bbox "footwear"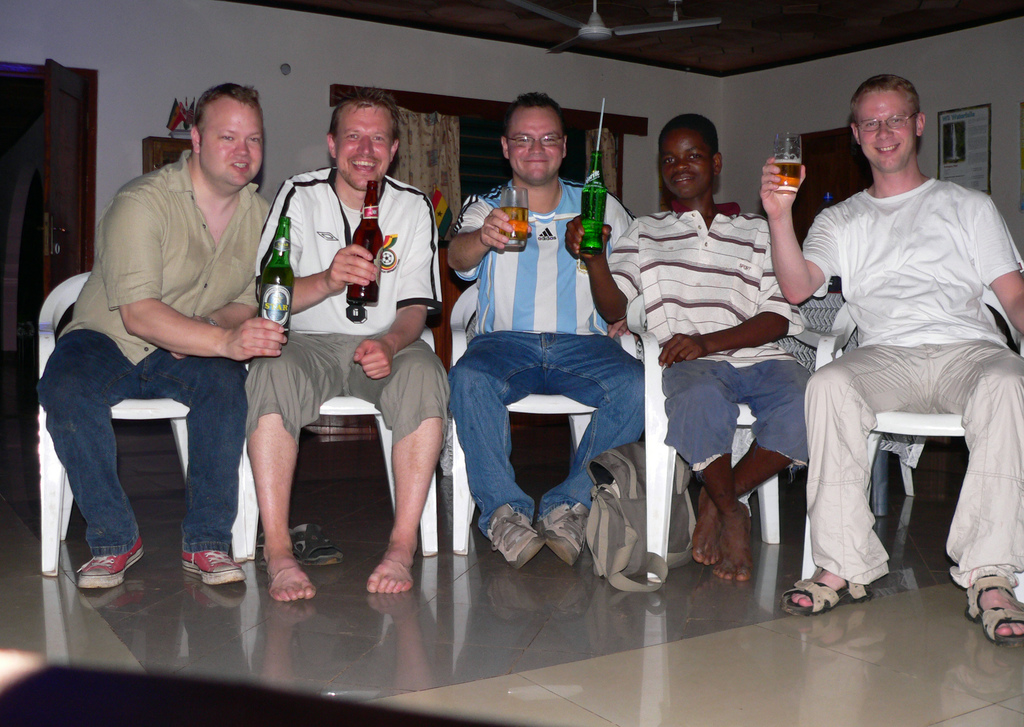
Rect(182, 541, 249, 585)
